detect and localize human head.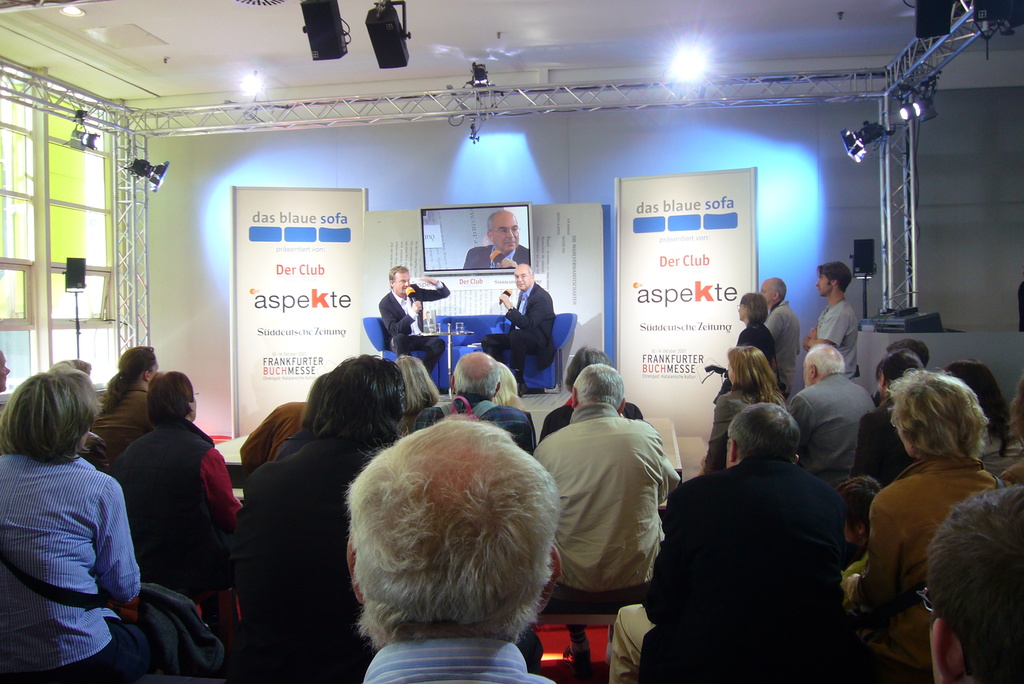
Localized at 735/293/766/325.
